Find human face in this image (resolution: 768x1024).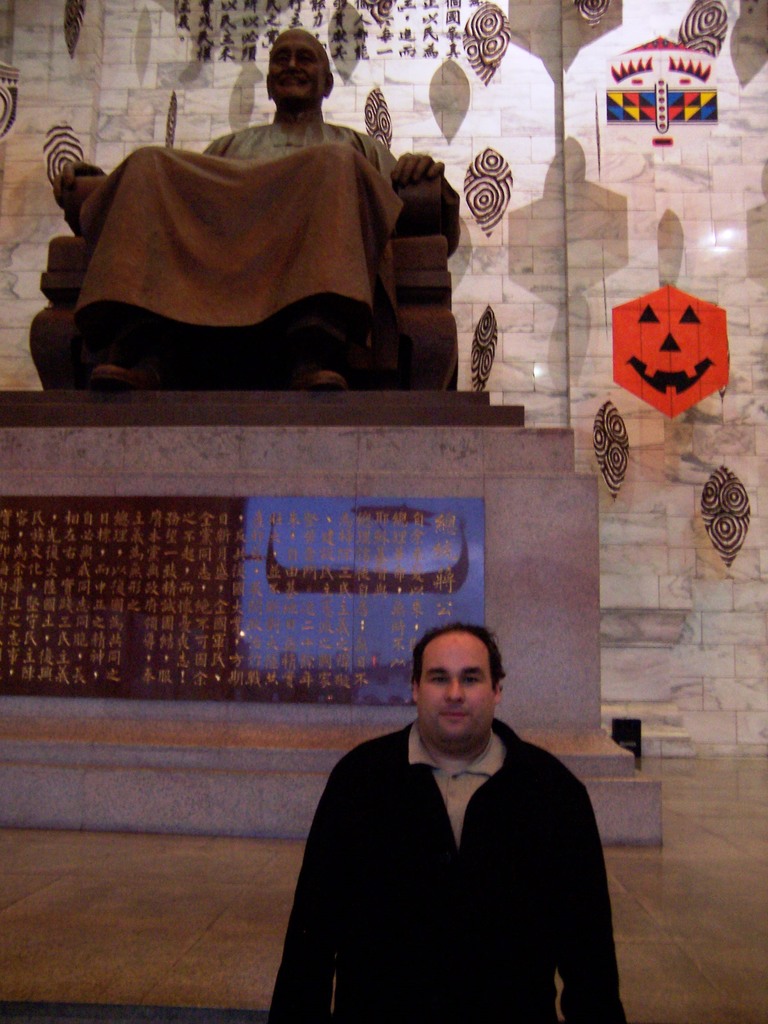
(left=419, top=634, right=490, bottom=749).
